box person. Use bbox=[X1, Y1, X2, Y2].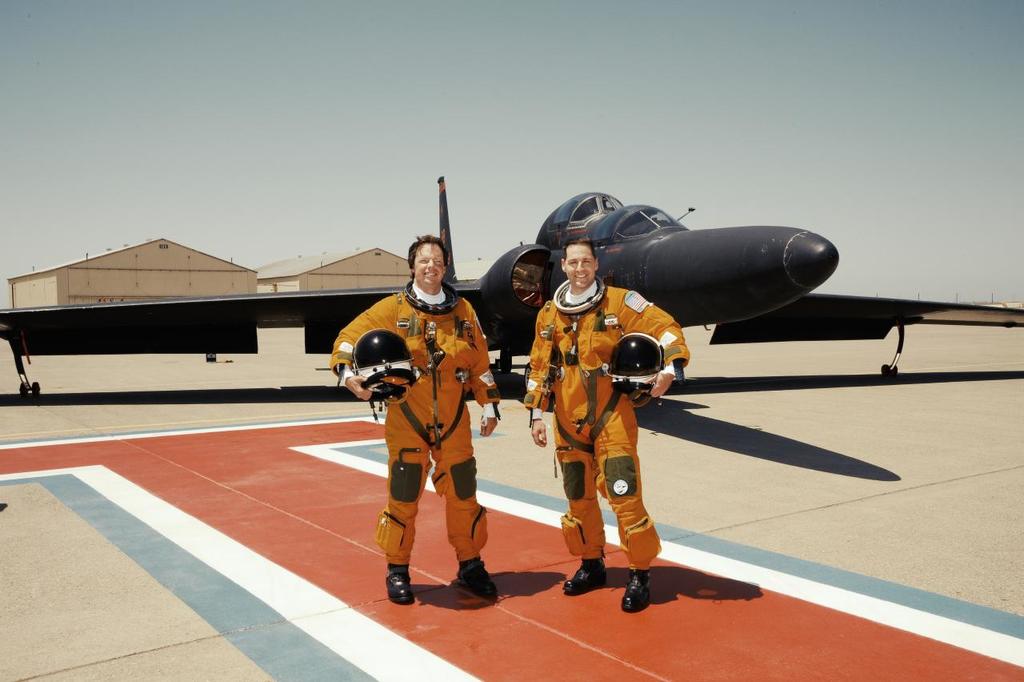
bbox=[519, 238, 688, 610].
